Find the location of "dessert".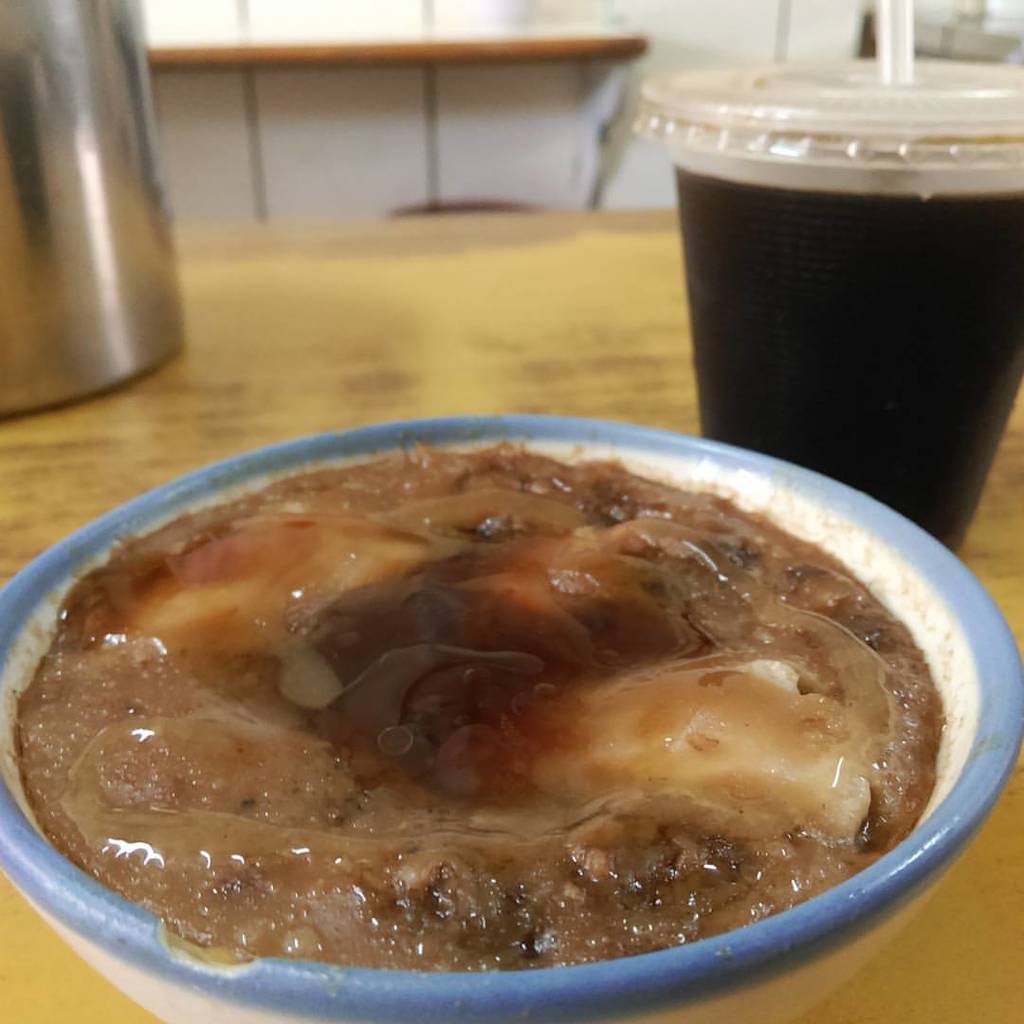
Location: <bbox>46, 461, 1000, 1015</bbox>.
